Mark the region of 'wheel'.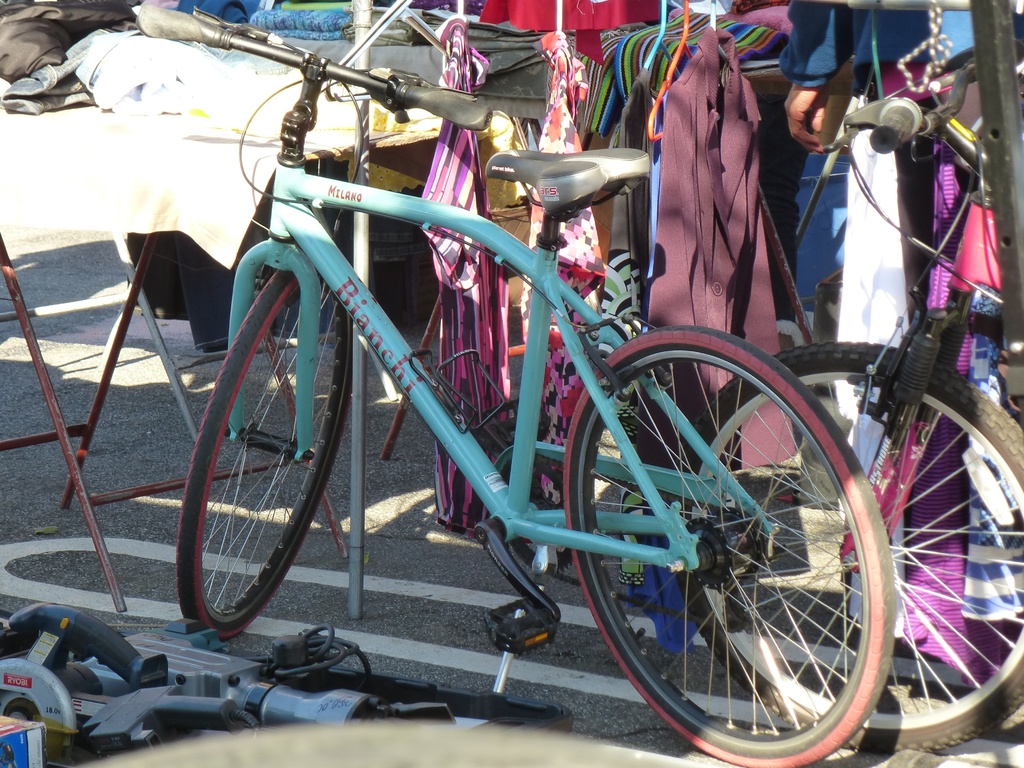
Region: x1=680, y1=344, x2=1023, y2=759.
